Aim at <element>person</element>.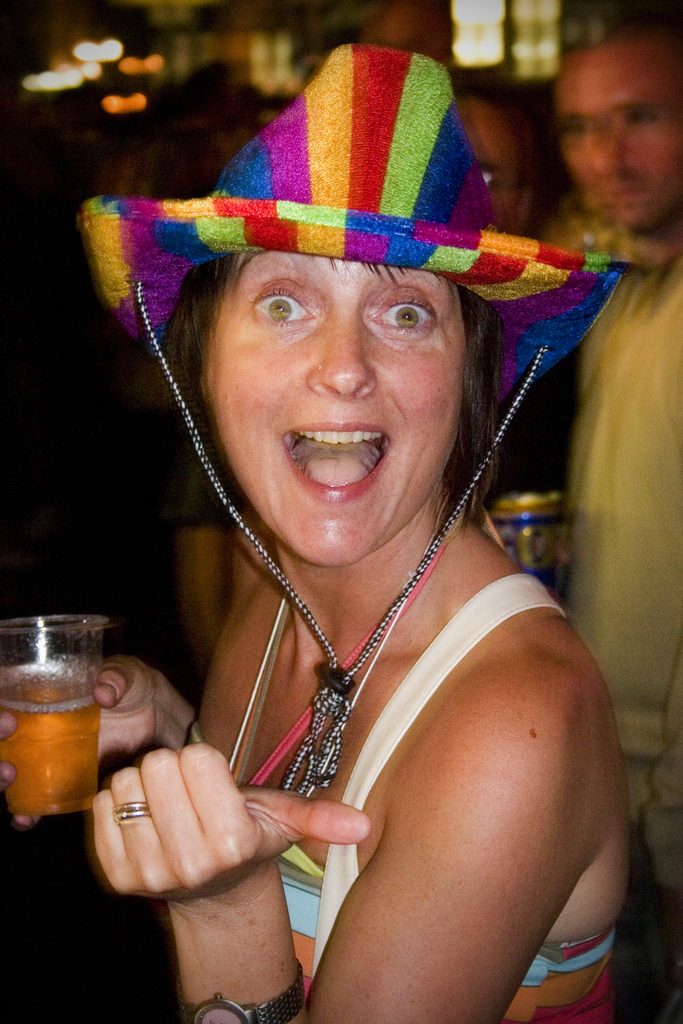
Aimed at select_region(545, 1, 682, 1023).
